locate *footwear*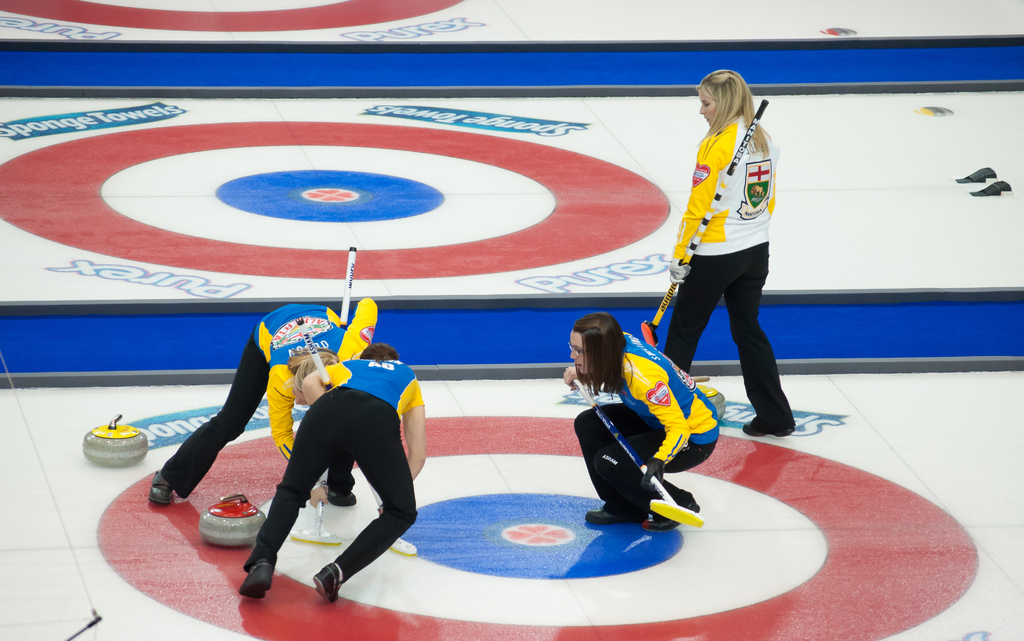
[left=326, top=484, right=356, bottom=505]
